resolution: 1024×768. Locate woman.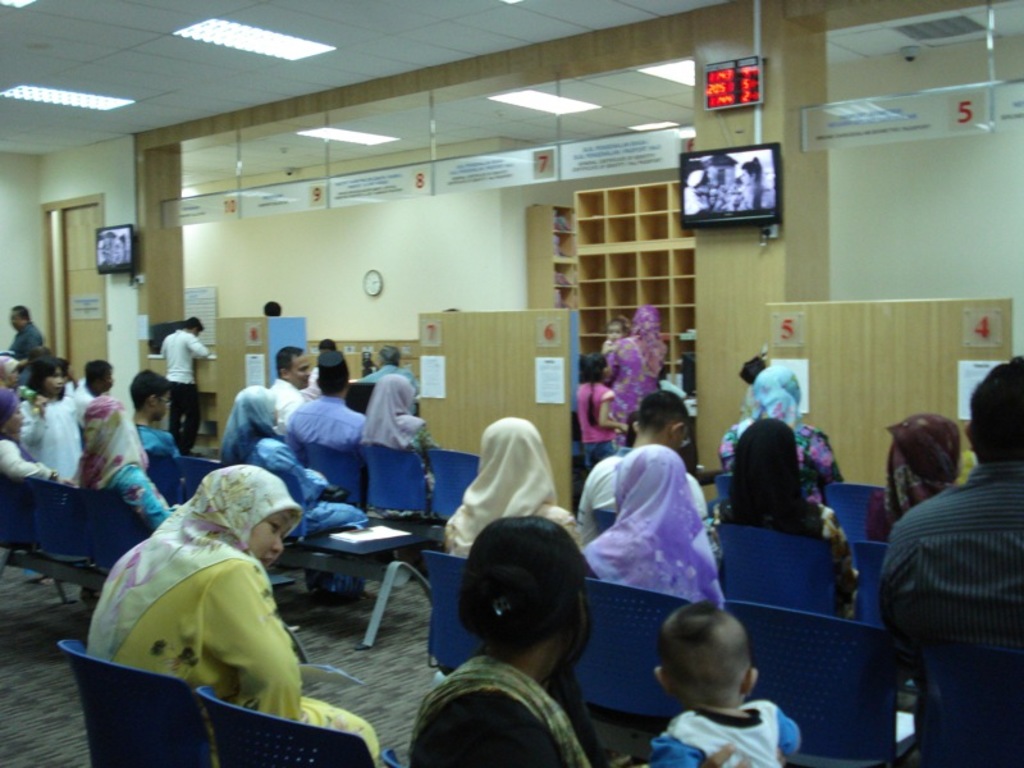
[68, 394, 186, 524].
